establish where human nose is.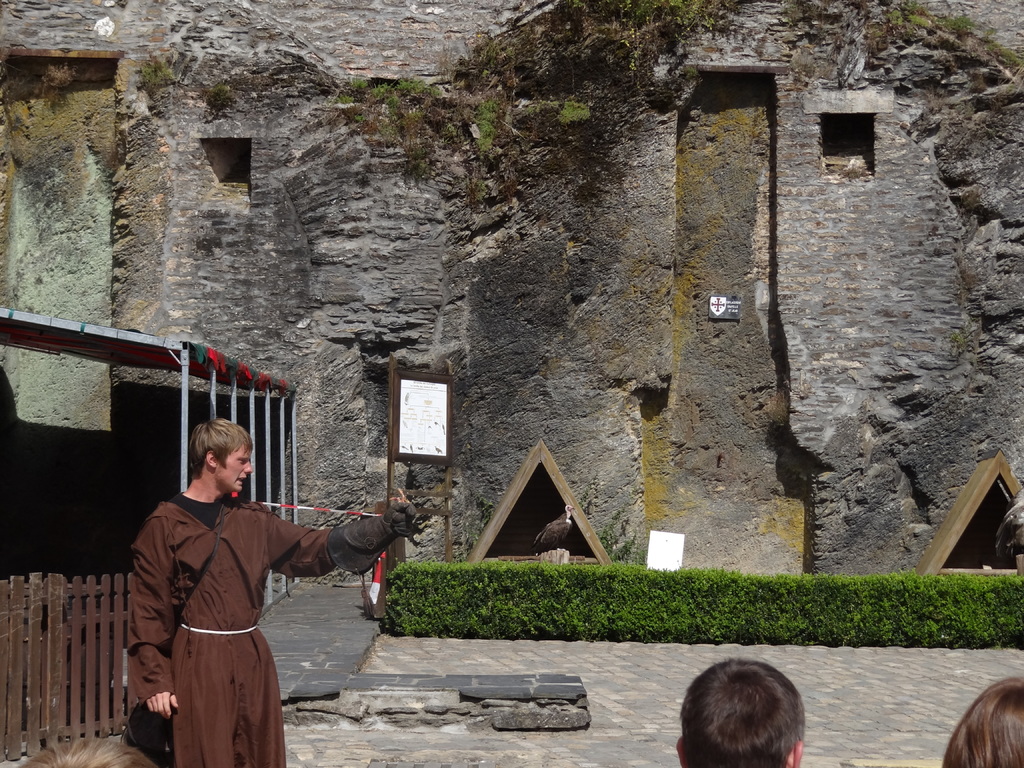
Established at (left=247, top=462, right=255, bottom=472).
